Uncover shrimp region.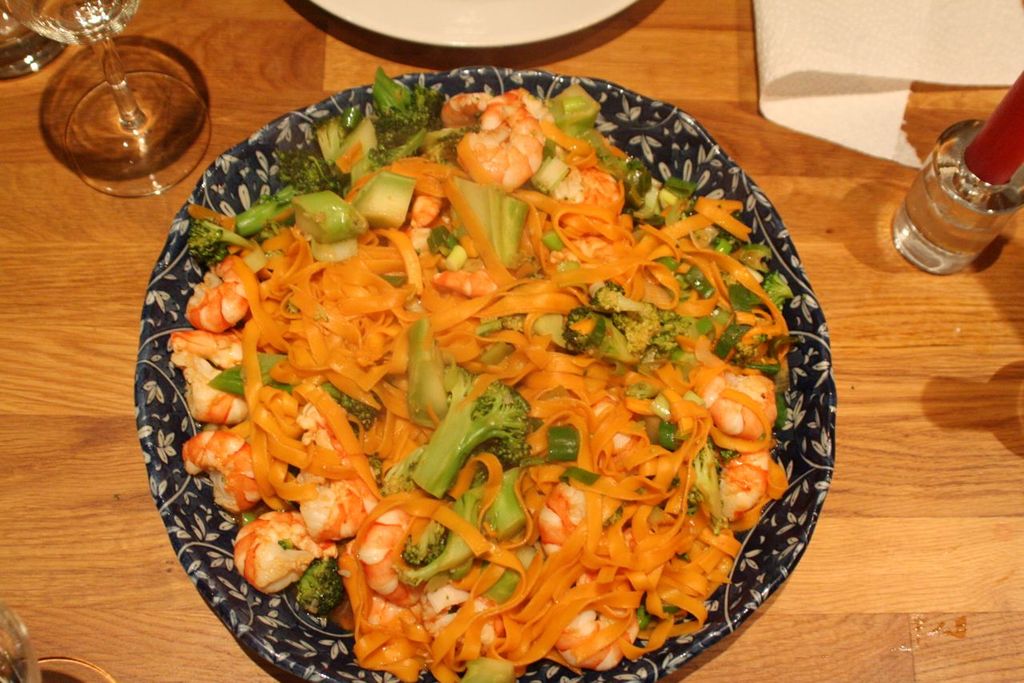
Uncovered: x1=229 y1=509 x2=320 y2=591.
